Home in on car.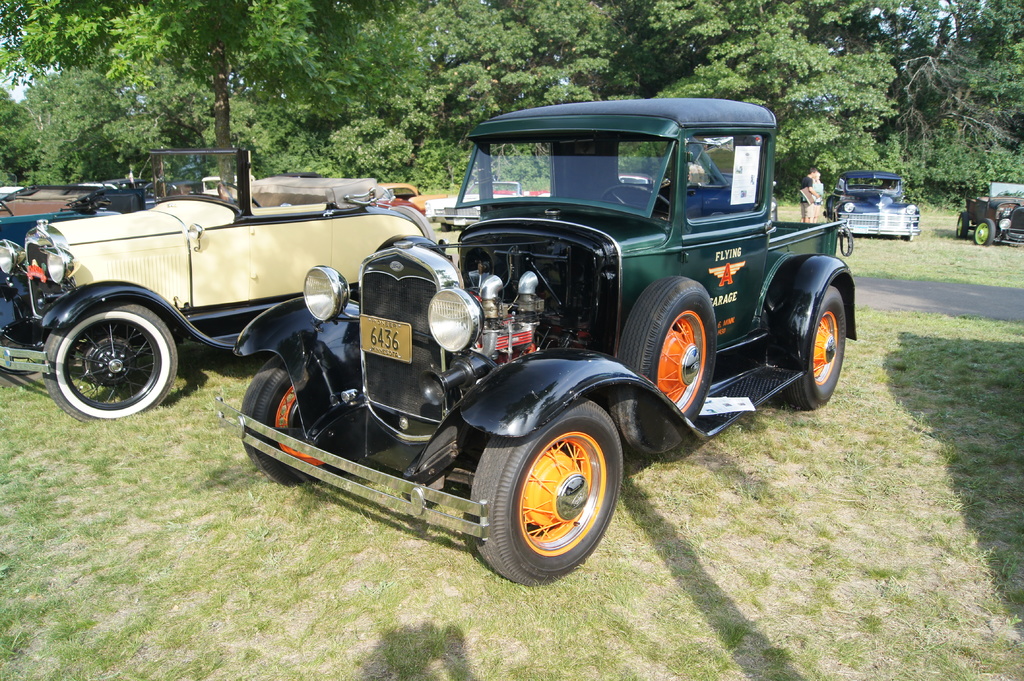
Homed in at crop(829, 175, 922, 244).
